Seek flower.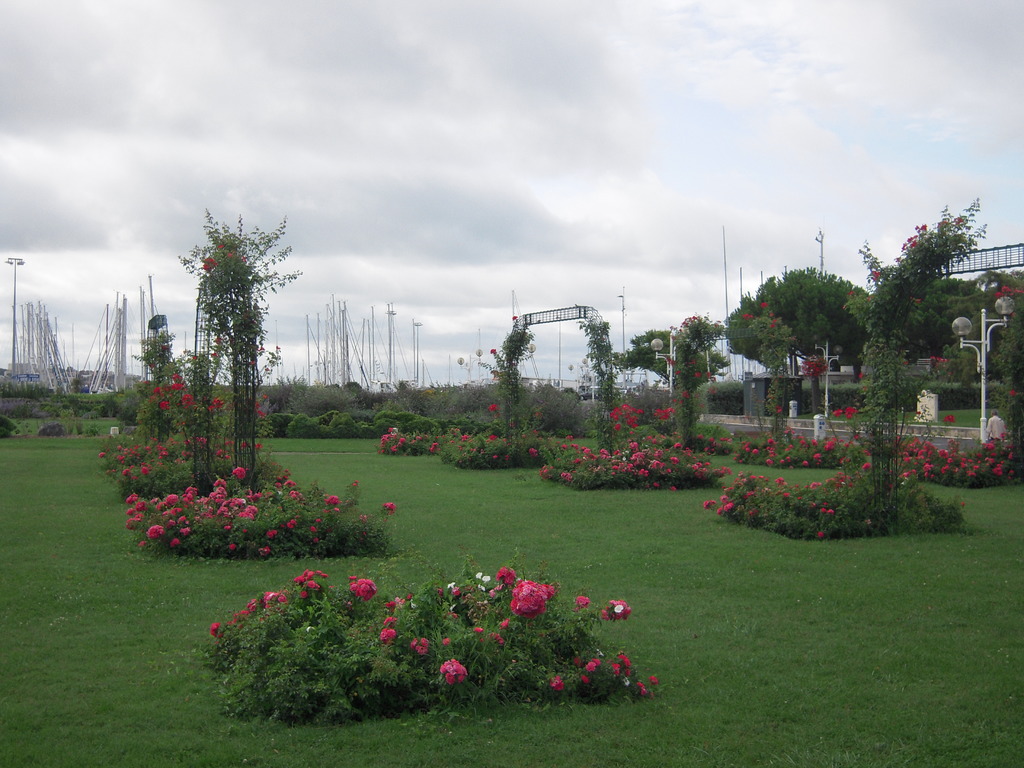
221, 523, 234, 532.
